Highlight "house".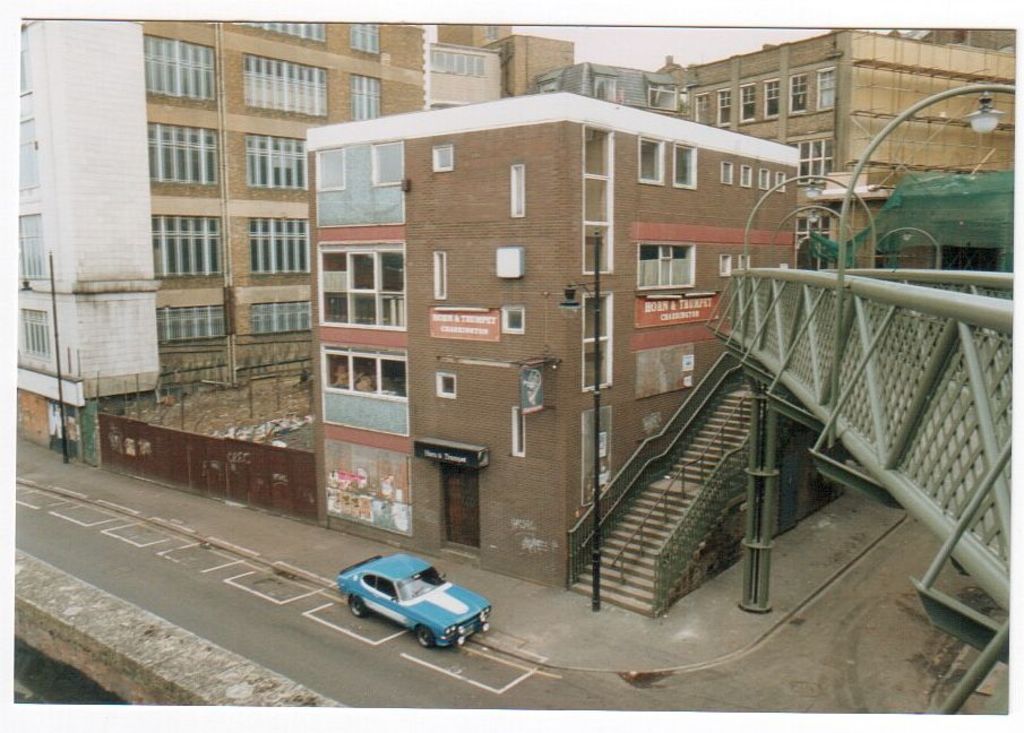
Highlighted region: 279:80:809:540.
